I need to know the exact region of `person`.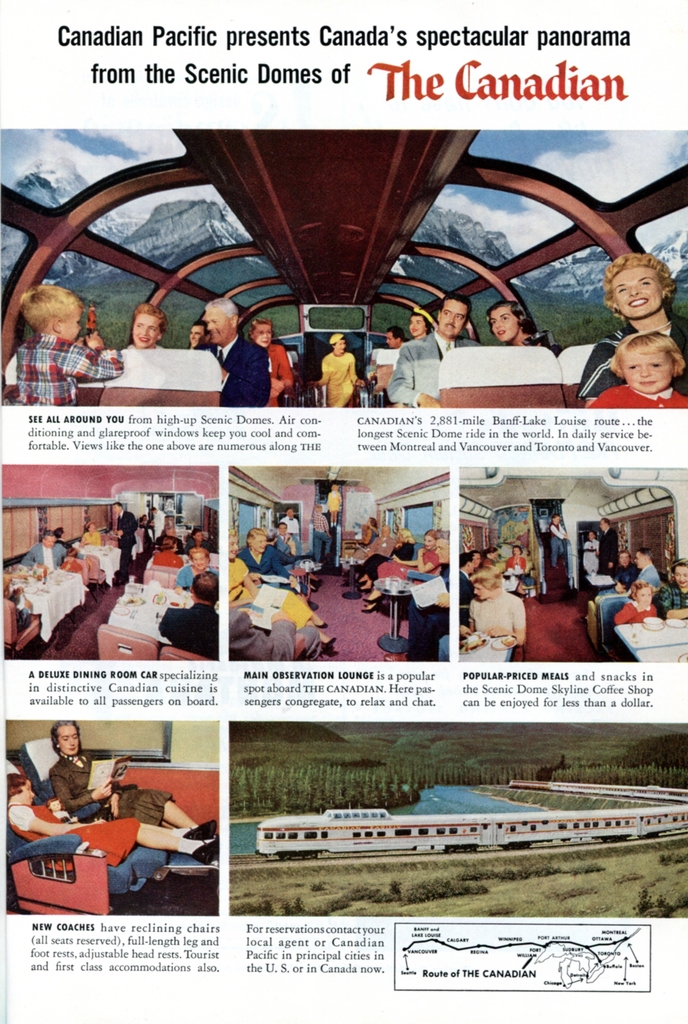
Region: detection(243, 315, 295, 408).
